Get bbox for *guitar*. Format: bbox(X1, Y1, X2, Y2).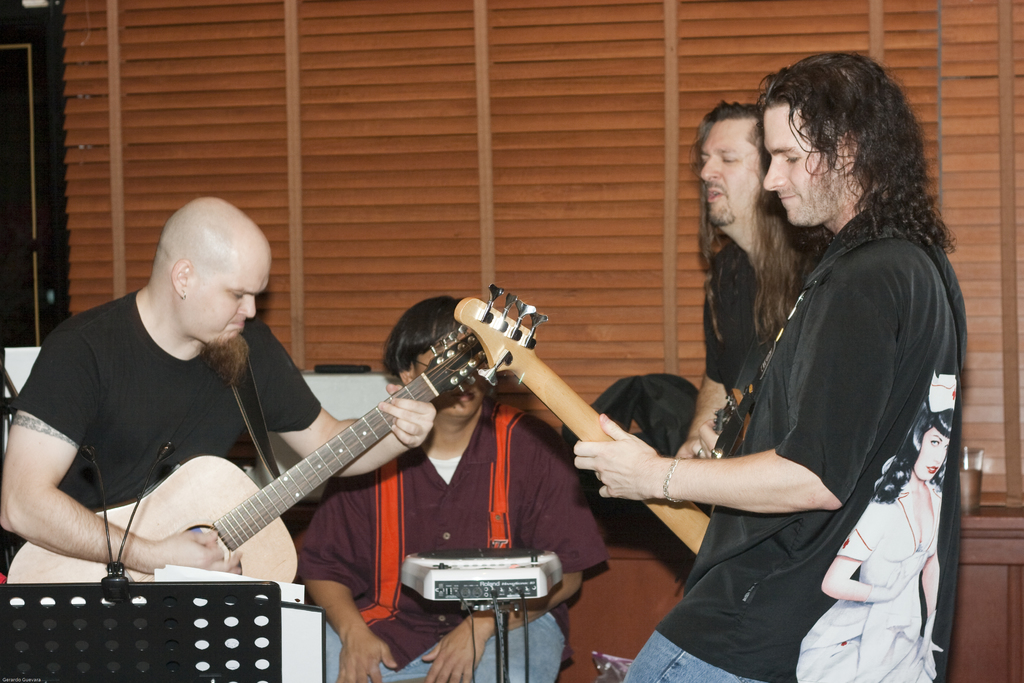
bbox(436, 281, 746, 580).
